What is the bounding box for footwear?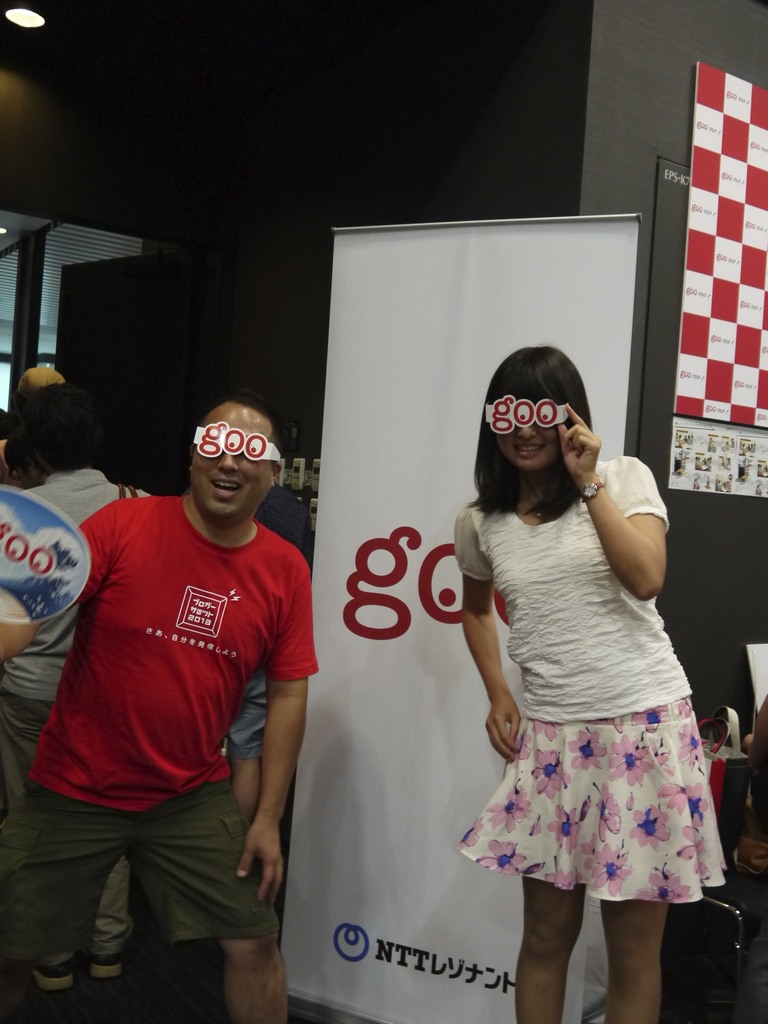
(x1=34, y1=960, x2=79, y2=993).
